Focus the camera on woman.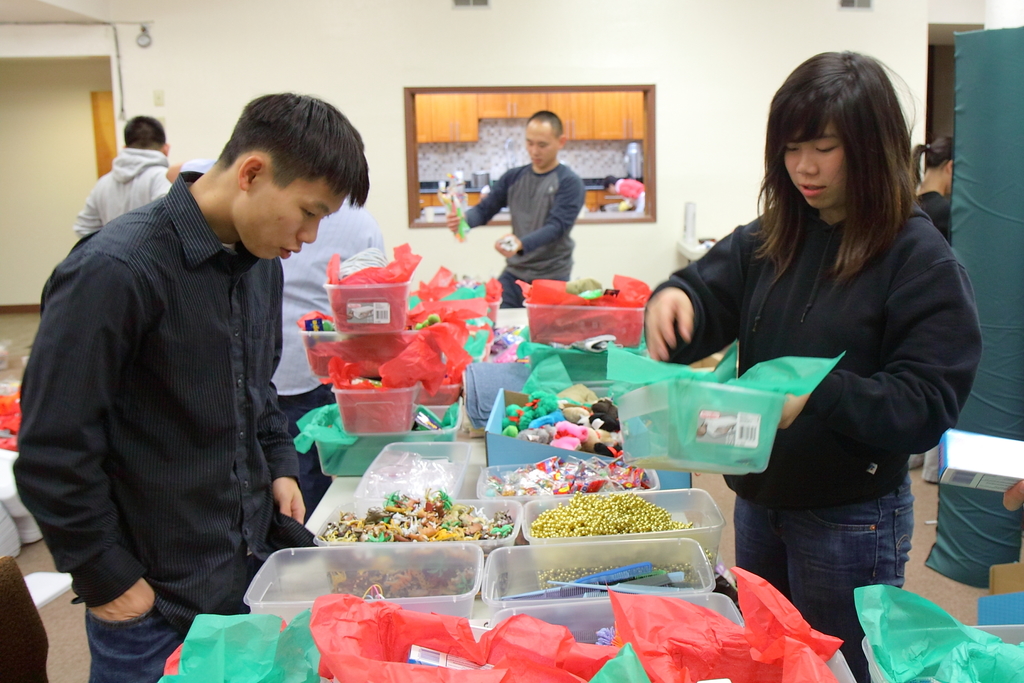
Focus region: x1=641 y1=43 x2=981 y2=682.
